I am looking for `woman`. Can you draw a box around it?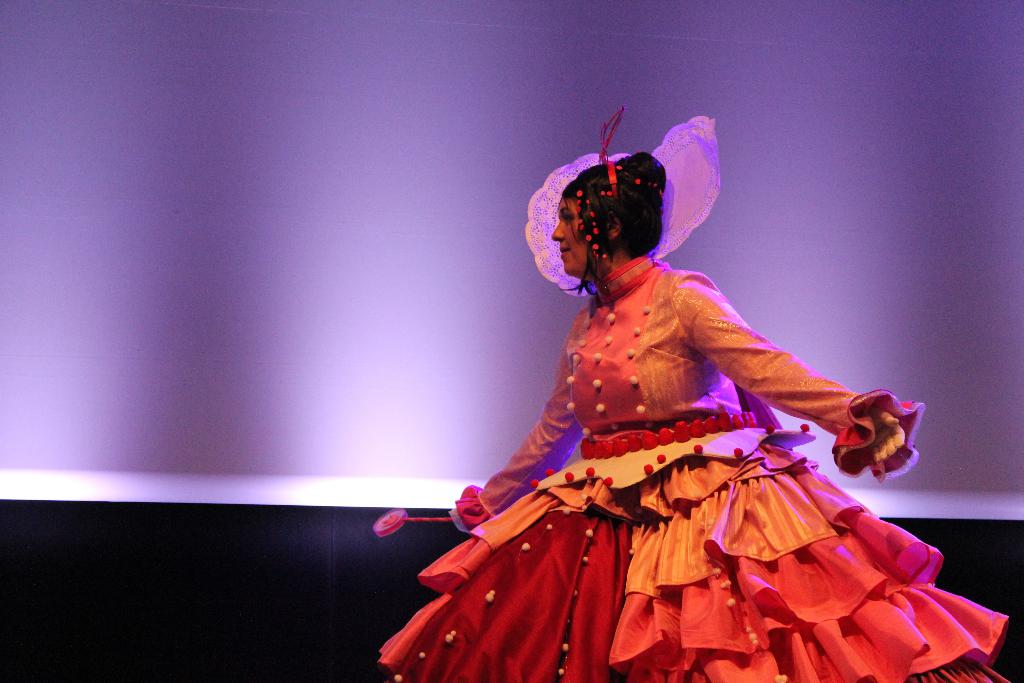
Sure, the bounding box is left=375, top=101, right=945, bottom=659.
